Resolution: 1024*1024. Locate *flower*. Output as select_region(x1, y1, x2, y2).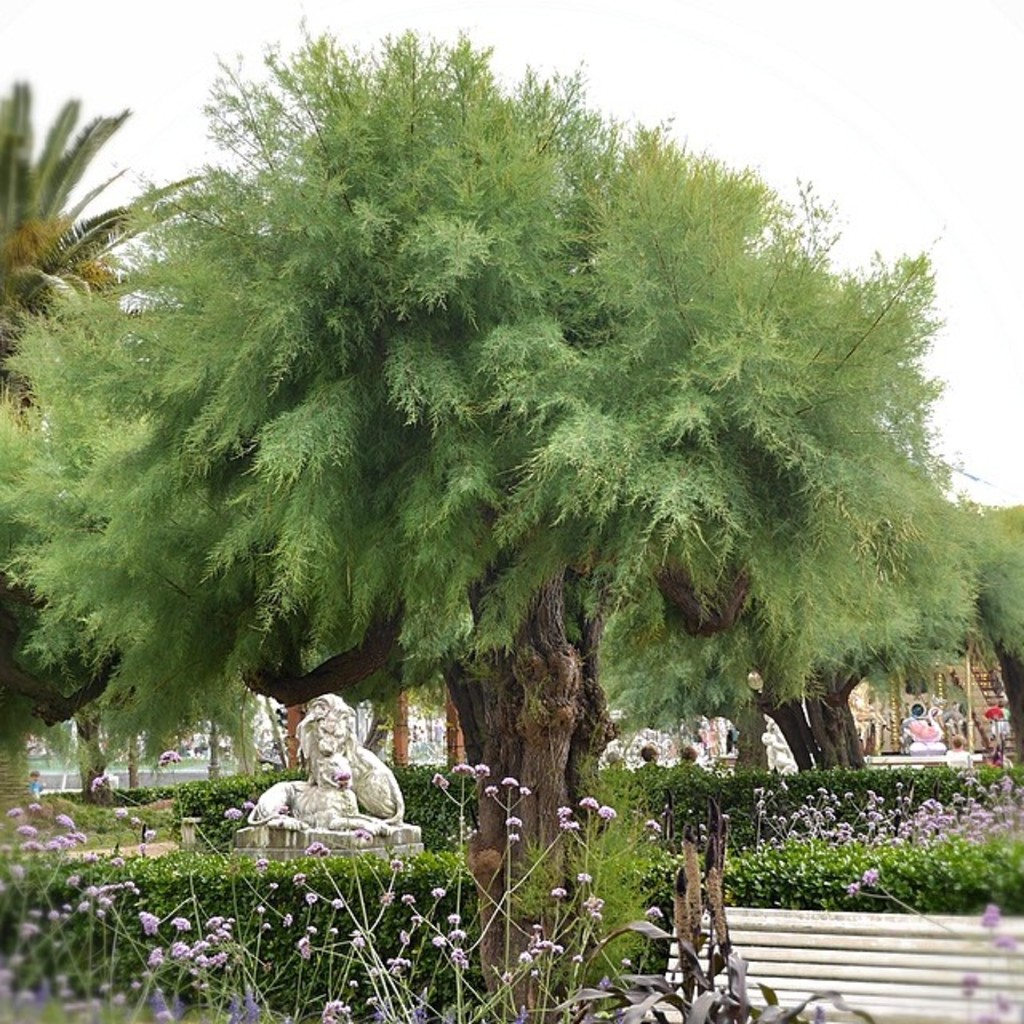
select_region(10, 864, 24, 880).
